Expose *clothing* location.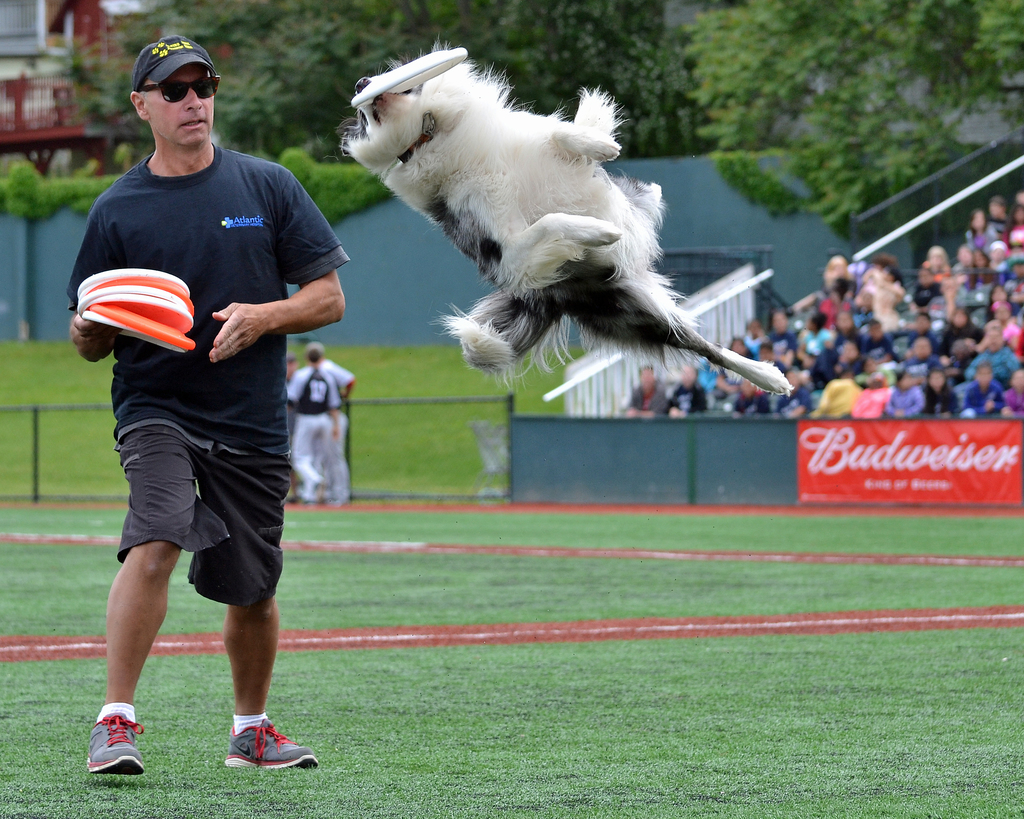
Exposed at Rect(806, 381, 861, 424).
